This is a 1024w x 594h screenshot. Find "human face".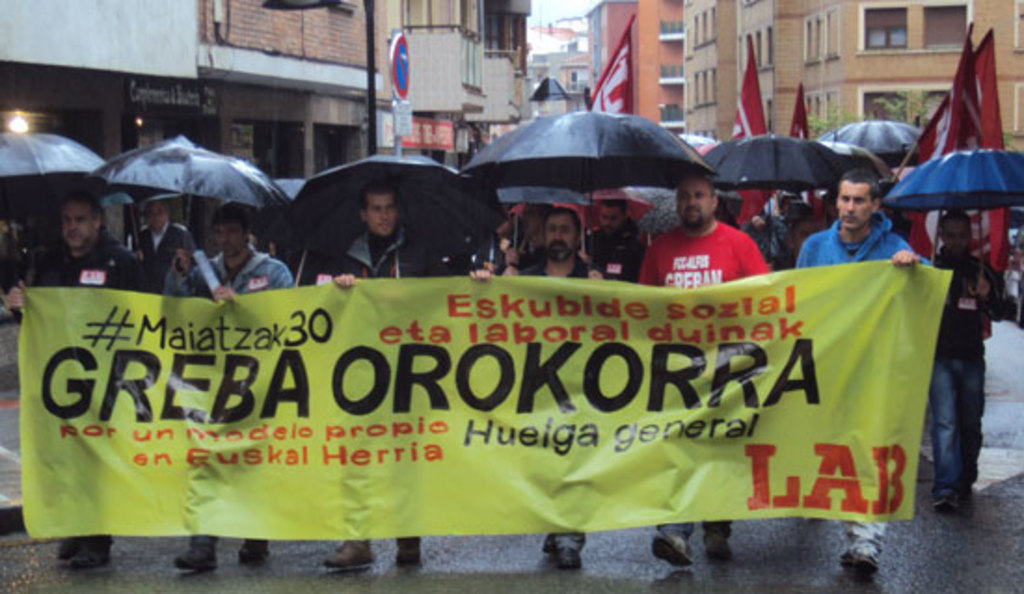
Bounding box: region(61, 197, 104, 250).
